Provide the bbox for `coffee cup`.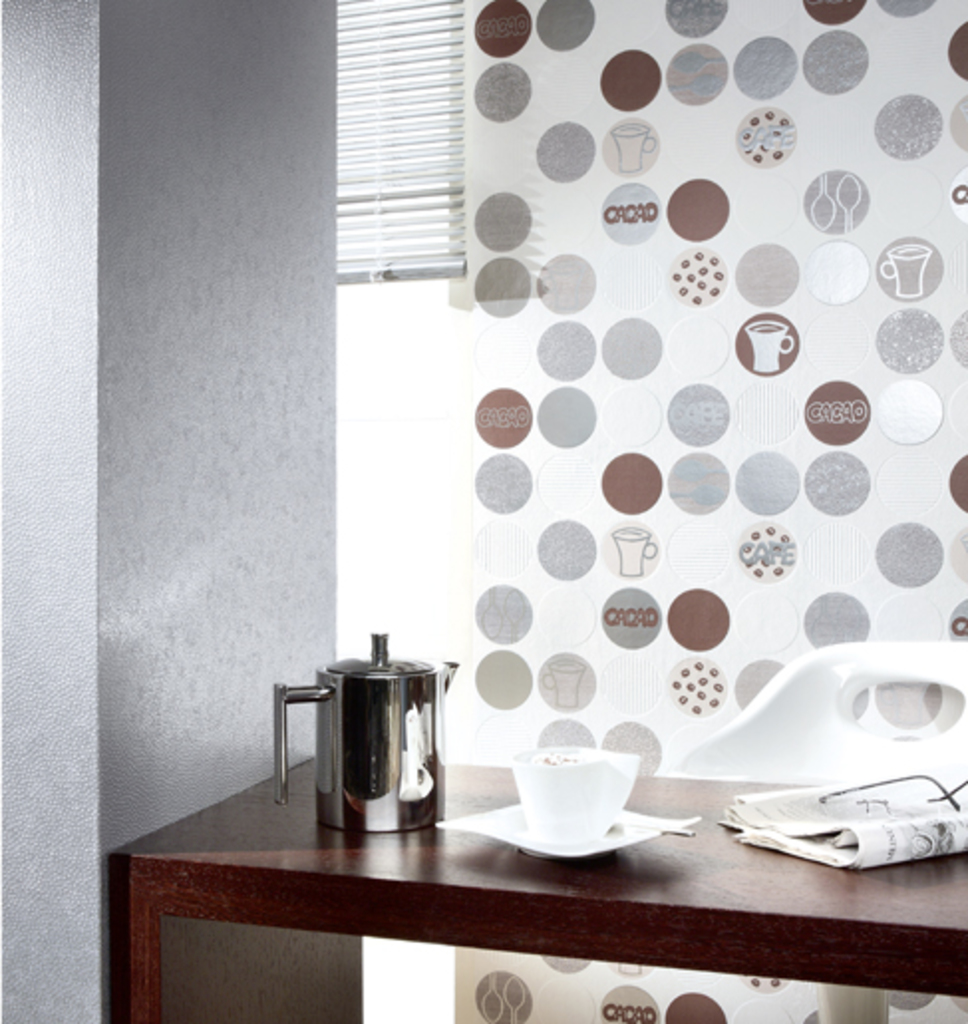
bbox=[576, 744, 634, 821].
